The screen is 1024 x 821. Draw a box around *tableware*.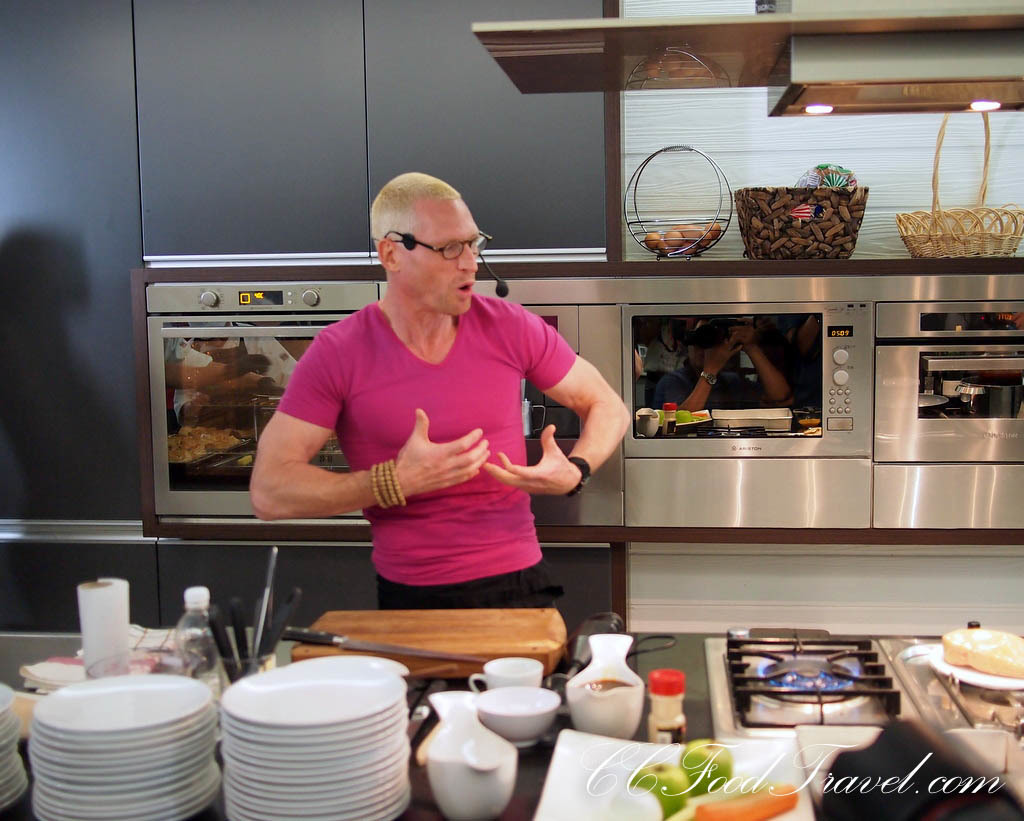
<region>531, 733, 814, 820</region>.
